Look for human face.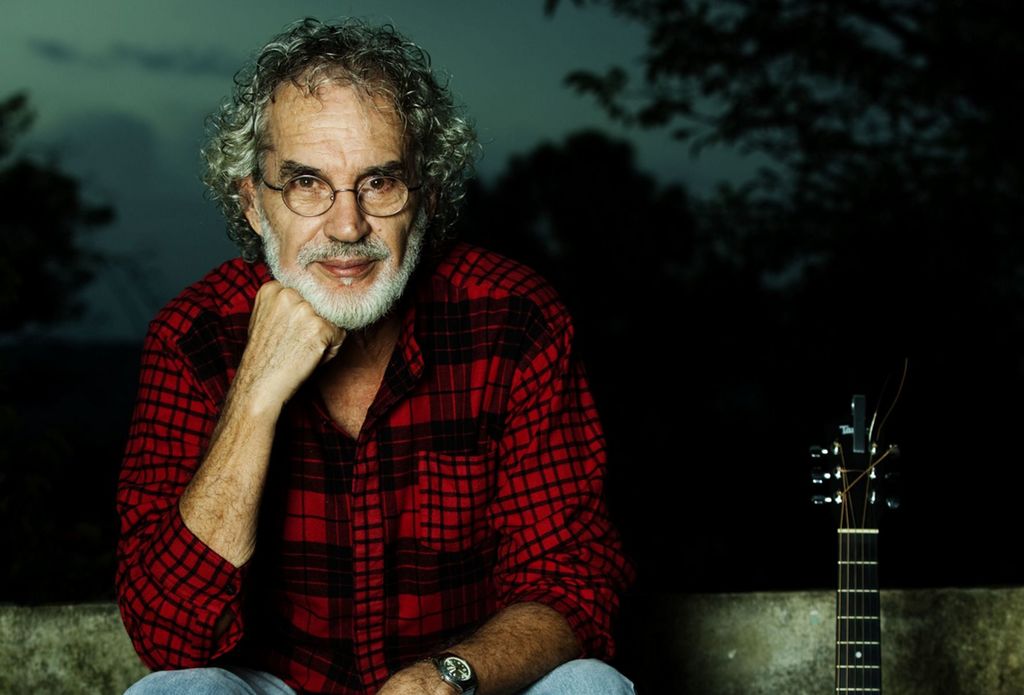
Found: {"x1": 255, "y1": 76, "x2": 432, "y2": 330}.
